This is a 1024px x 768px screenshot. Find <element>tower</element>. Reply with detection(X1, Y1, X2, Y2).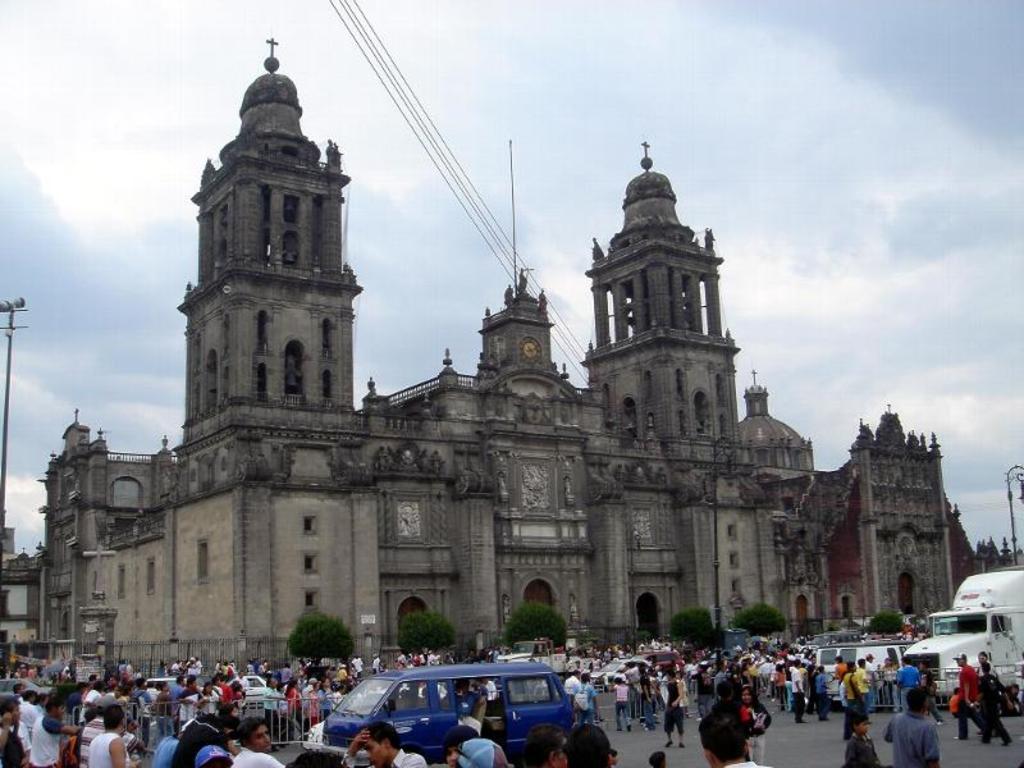
detection(596, 147, 733, 443).
